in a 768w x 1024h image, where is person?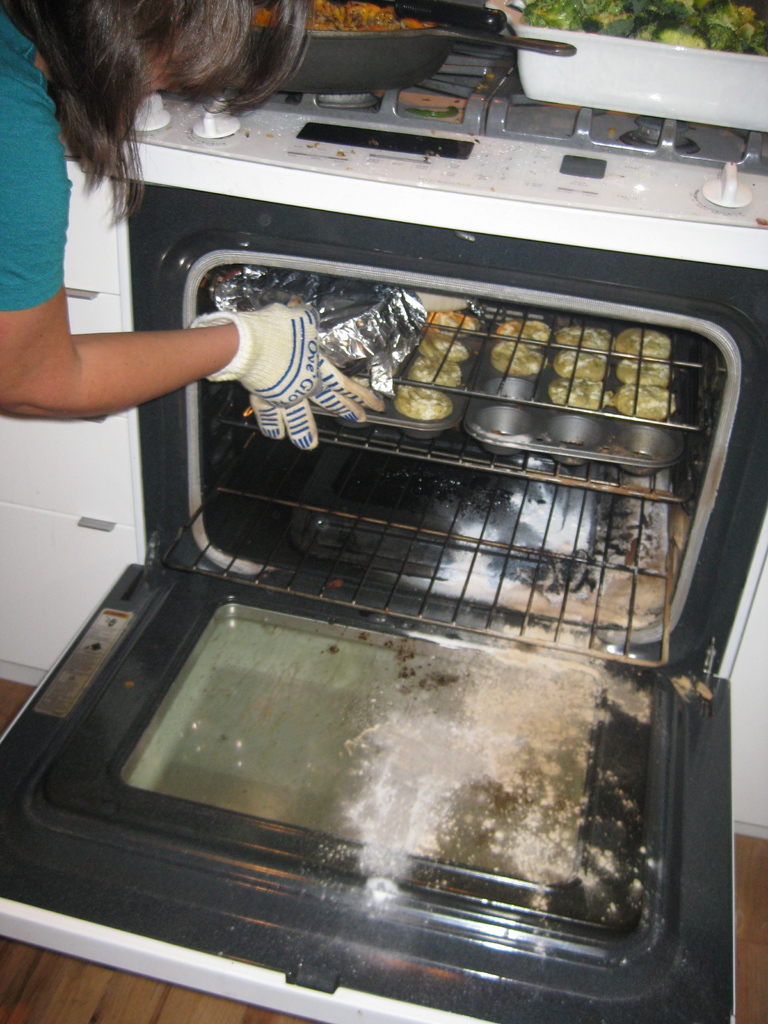
(left=0, top=0, right=390, bottom=453).
